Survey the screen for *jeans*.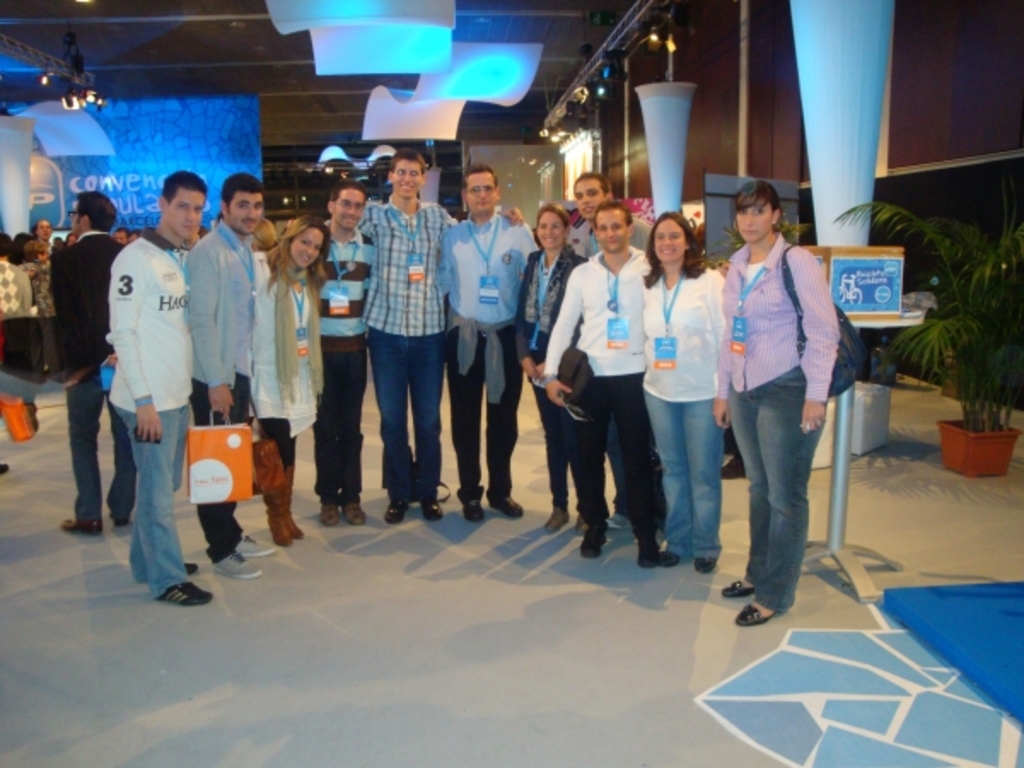
Survey found: l=111, t=406, r=189, b=599.
